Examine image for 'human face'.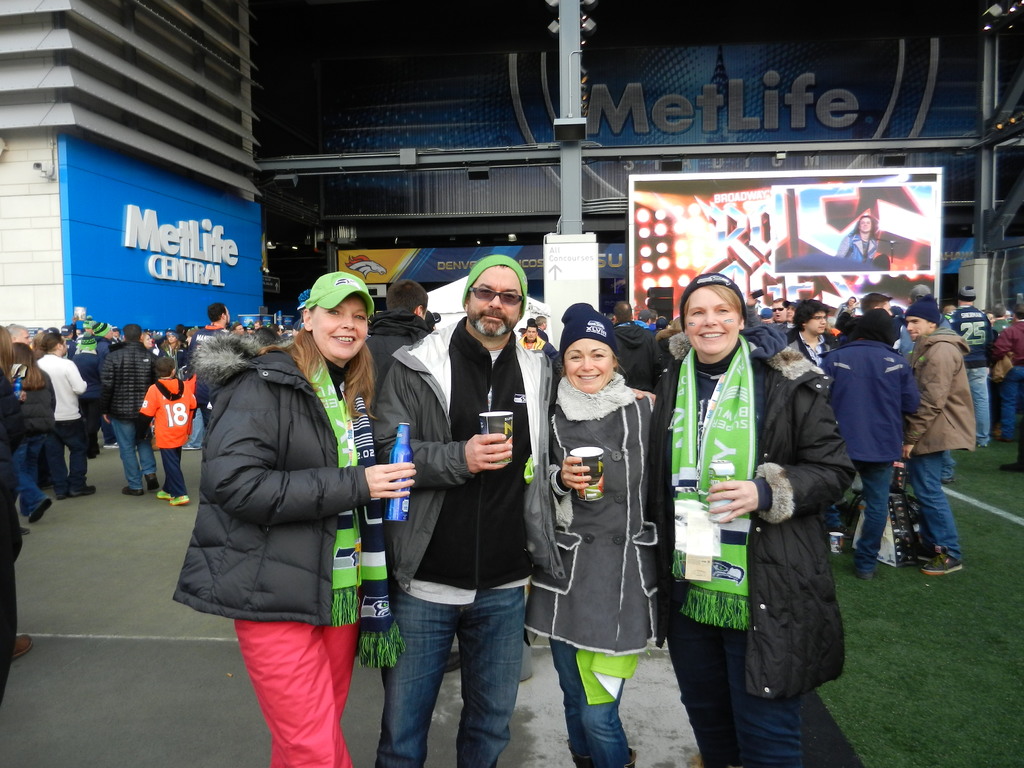
Examination result: <region>906, 315, 929, 341</region>.
